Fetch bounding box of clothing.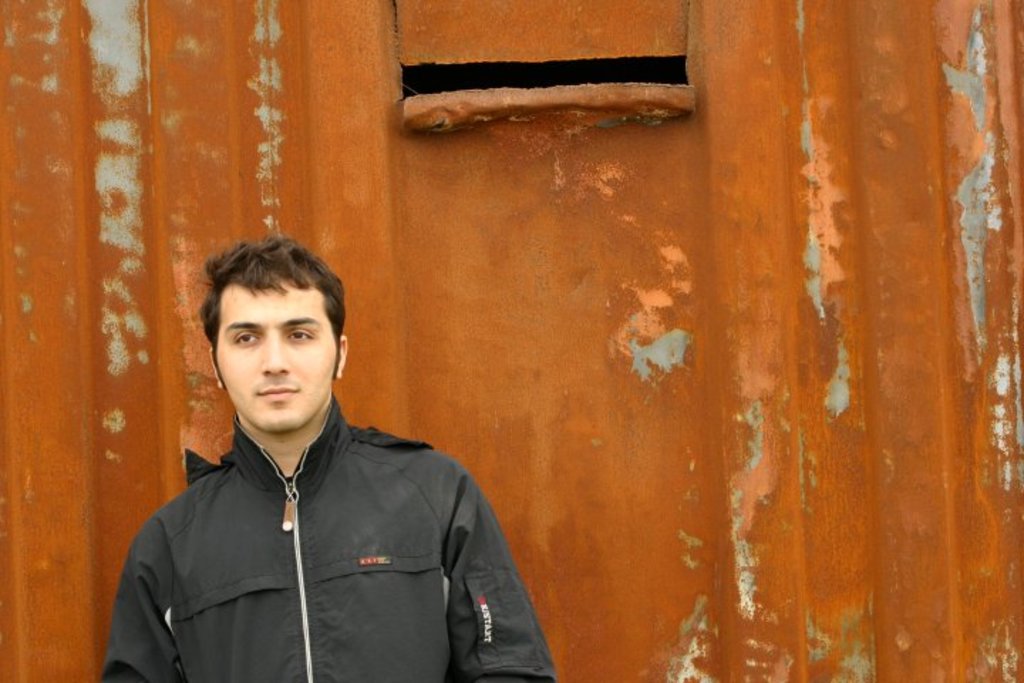
Bbox: Rect(108, 353, 521, 679).
